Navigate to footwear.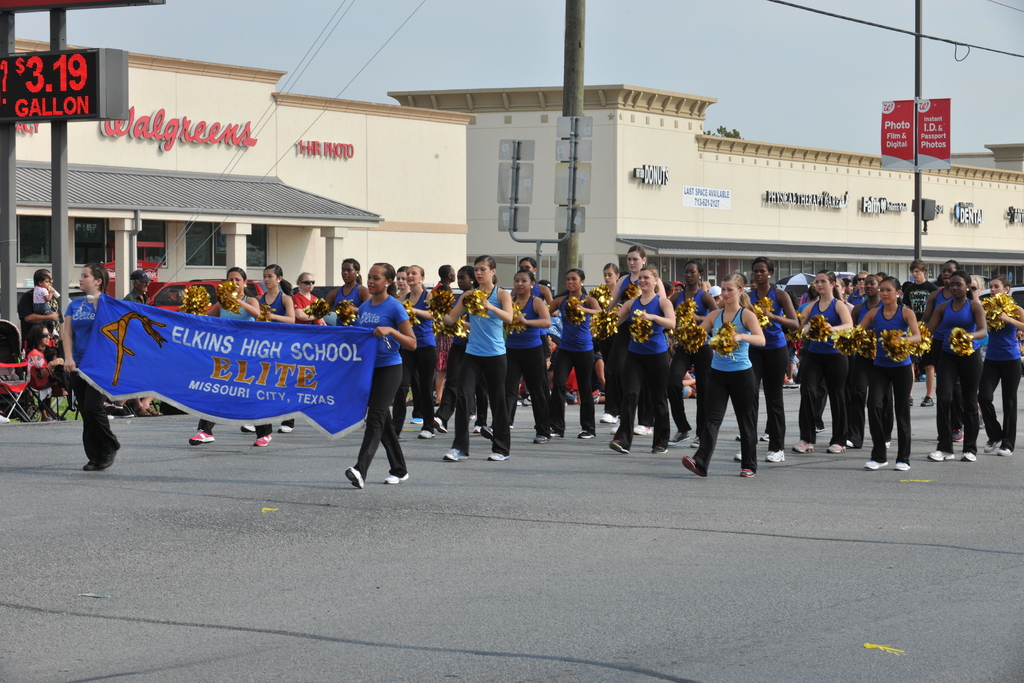
Navigation target: locate(828, 439, 845, 453).
